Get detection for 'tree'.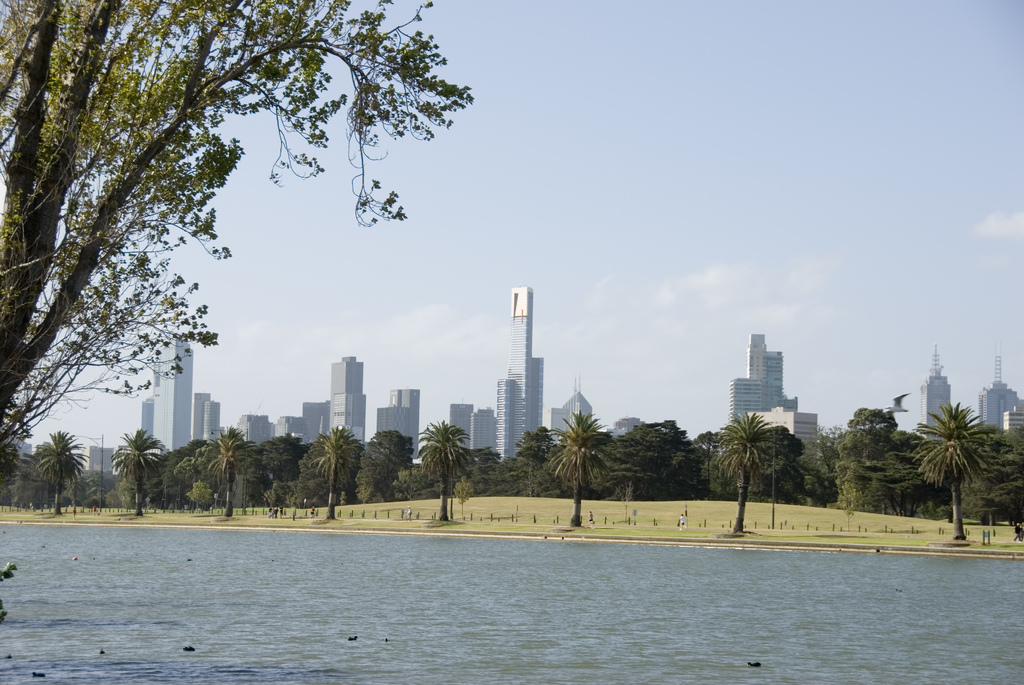
Detection: (x1=911, y1=403, x2=991, y2=547).
